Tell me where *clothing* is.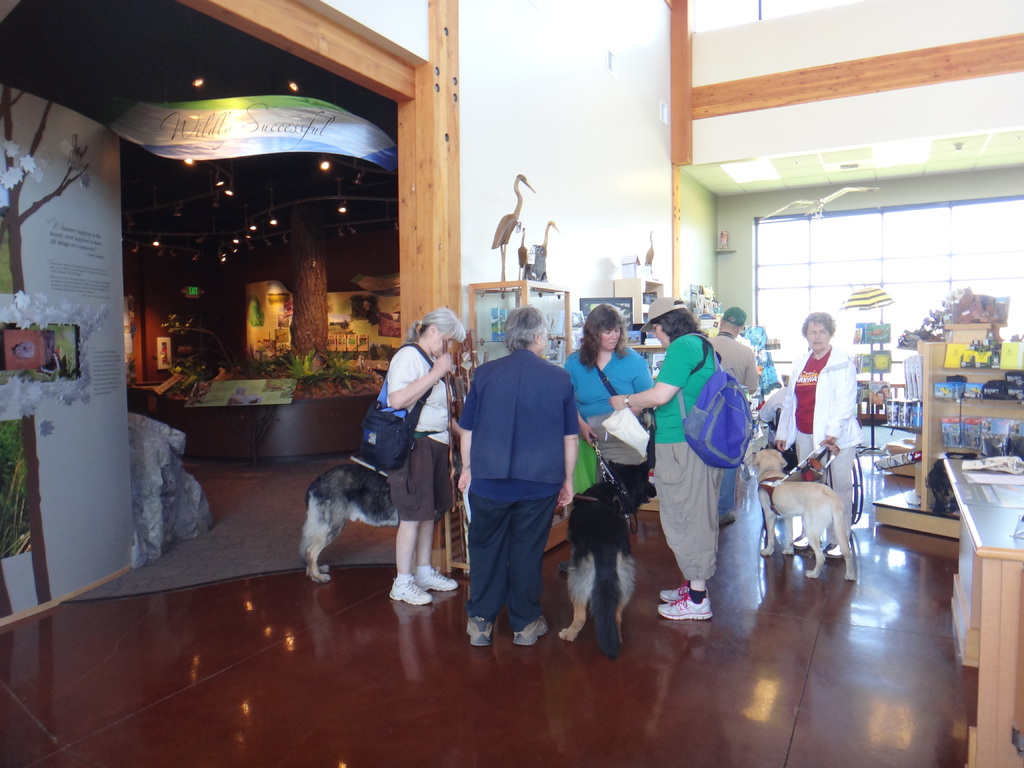
*clothing* is at region(563, 341, 654, 481).
